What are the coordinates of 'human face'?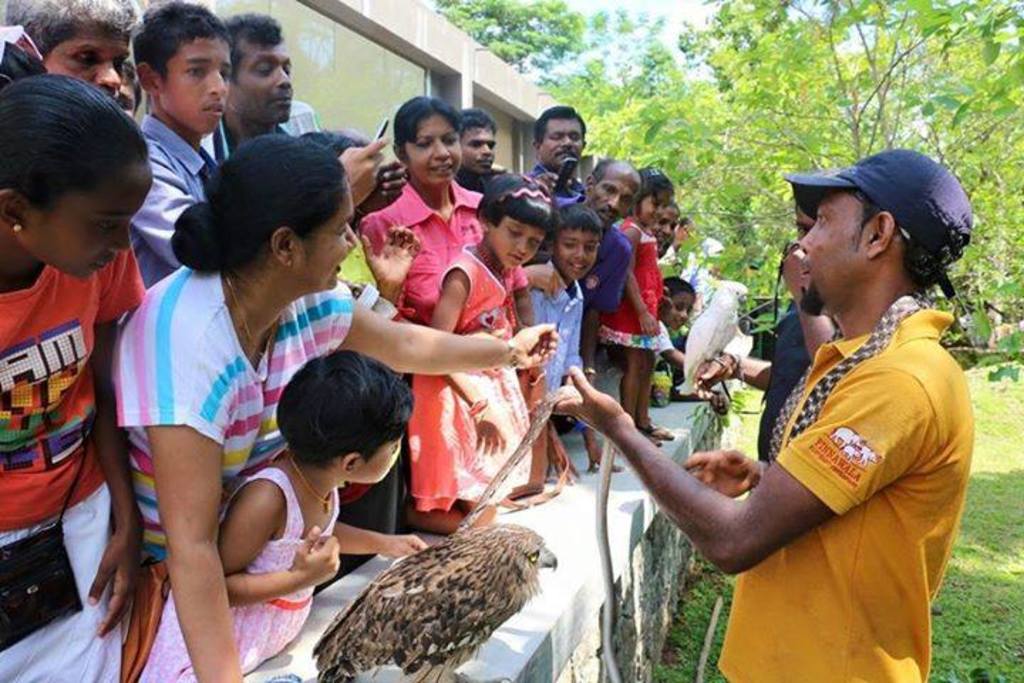
[287, 181, 360, 287].
